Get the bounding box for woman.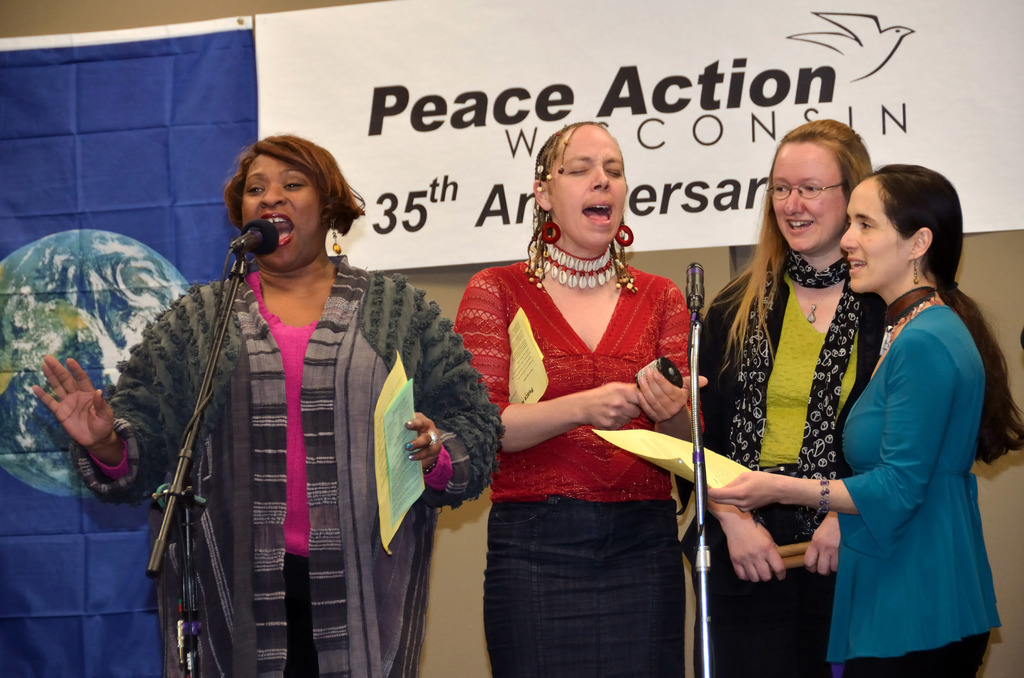
[452,124,697,655].
